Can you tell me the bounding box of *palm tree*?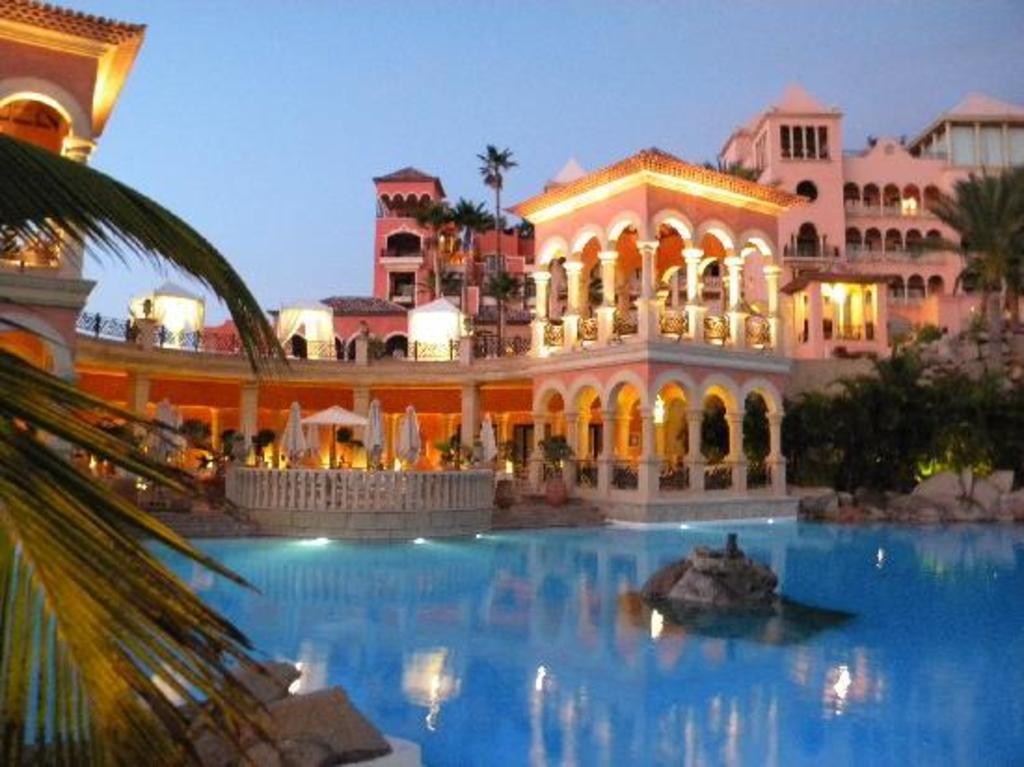
x1=920, y1=369, x2=974, y2=452.
